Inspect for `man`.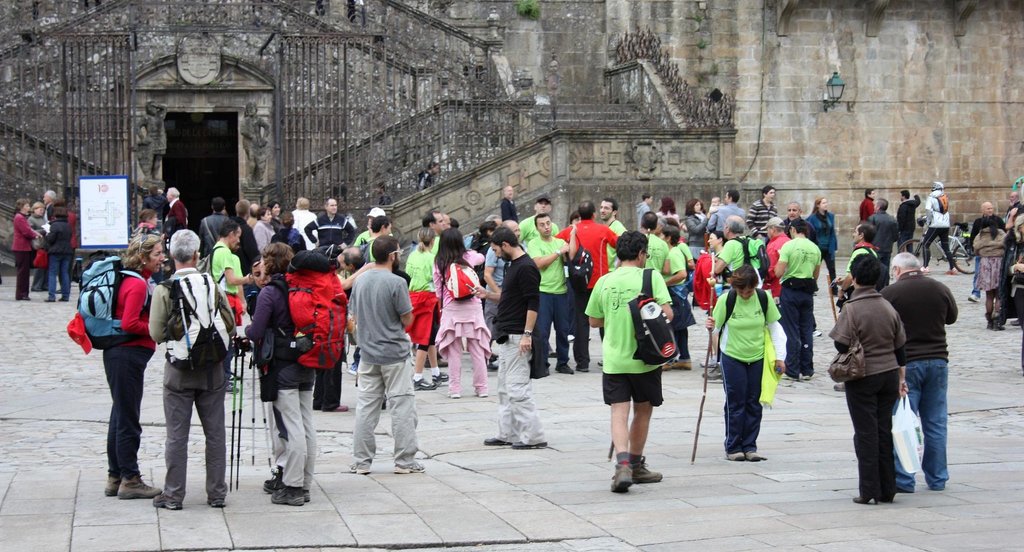
Inspection: BBox(234, 202, 257, 219).
